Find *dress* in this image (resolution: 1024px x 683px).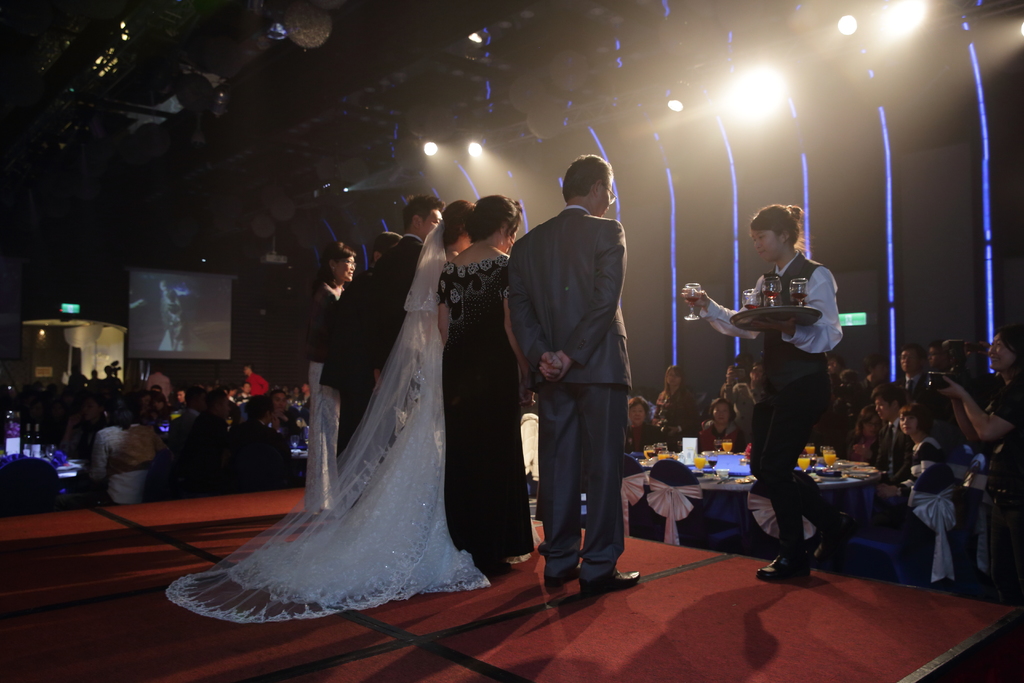
Rect(166, 256, 508, 630).
